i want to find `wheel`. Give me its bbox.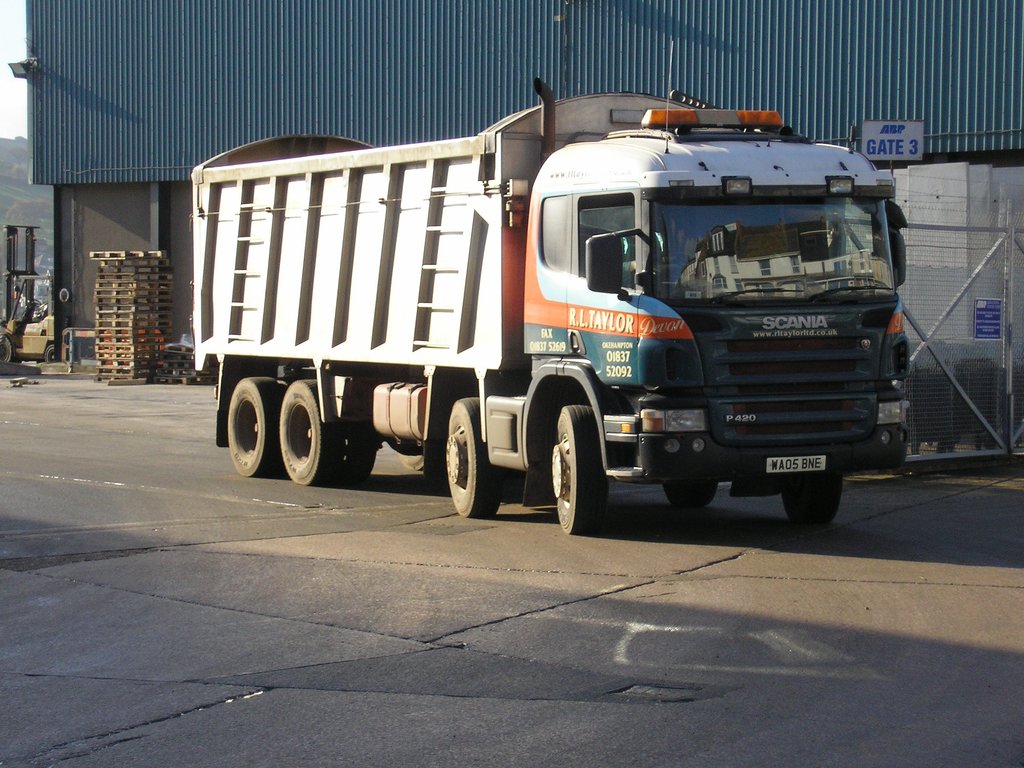
660/481/721/506.
